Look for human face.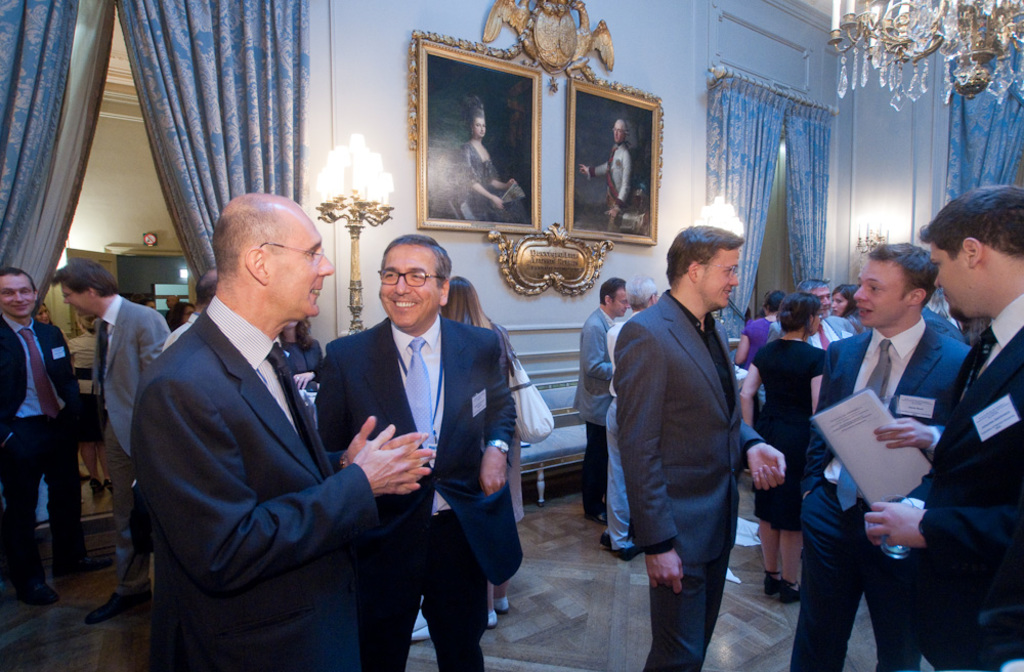
Found: 265 218 332 322.
